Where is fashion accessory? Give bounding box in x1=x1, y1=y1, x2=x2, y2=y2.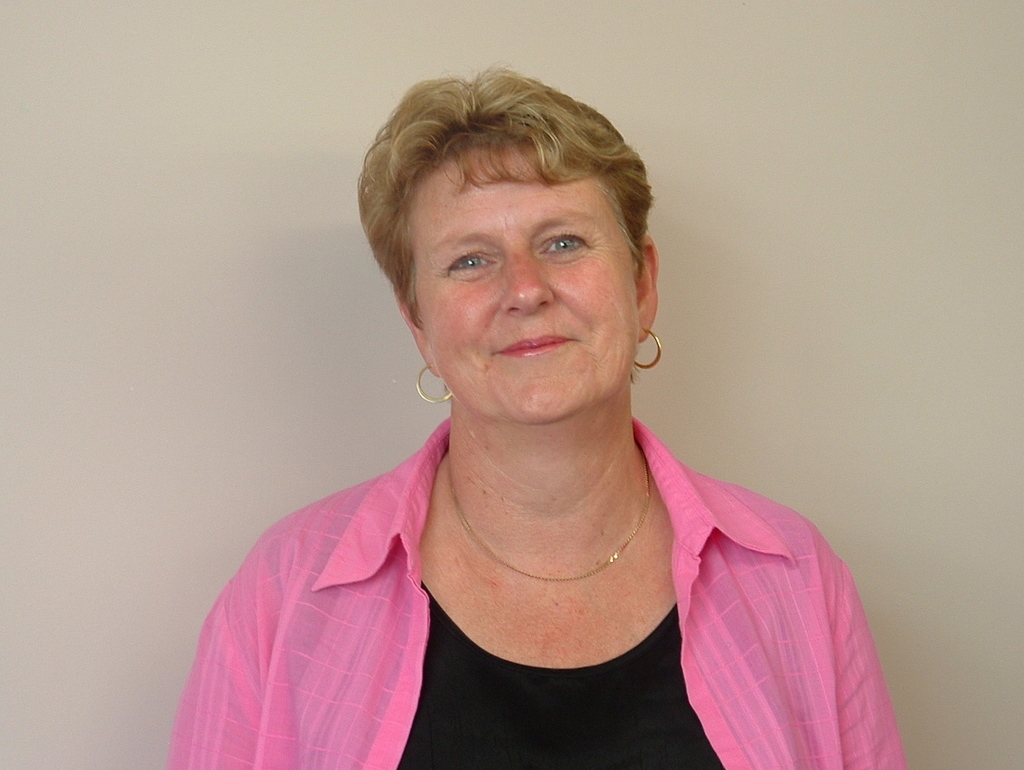
x1=418, y1=361, x2=457, y2=405.
